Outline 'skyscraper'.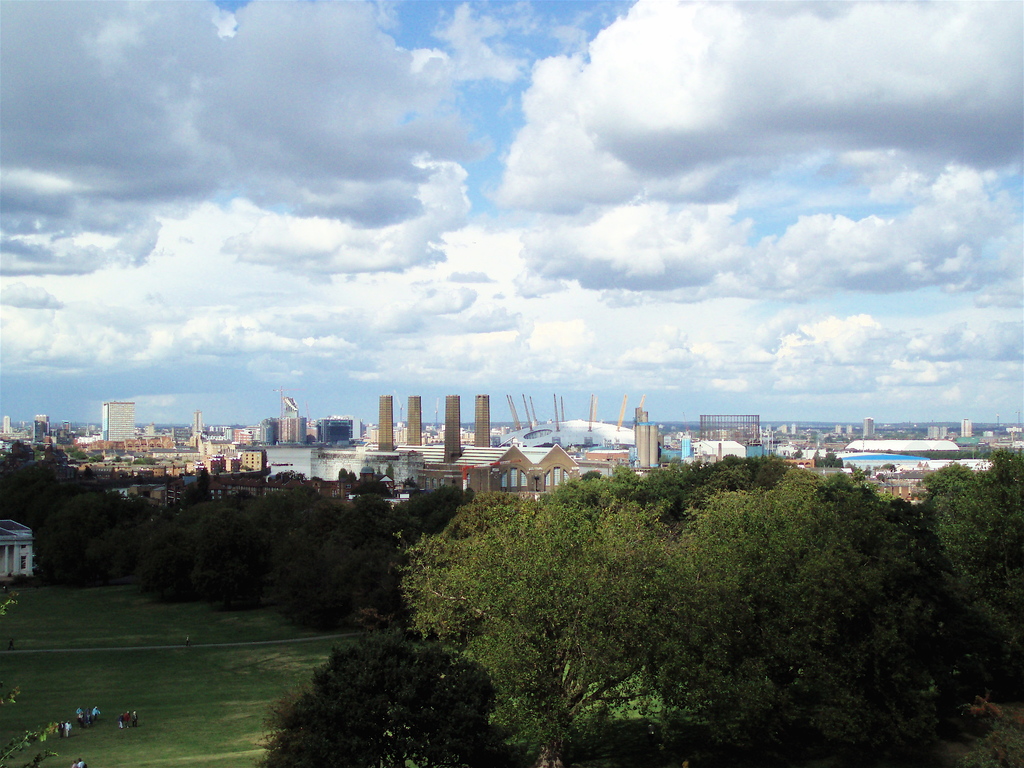
Outline: (380, 396, 392, 451).
